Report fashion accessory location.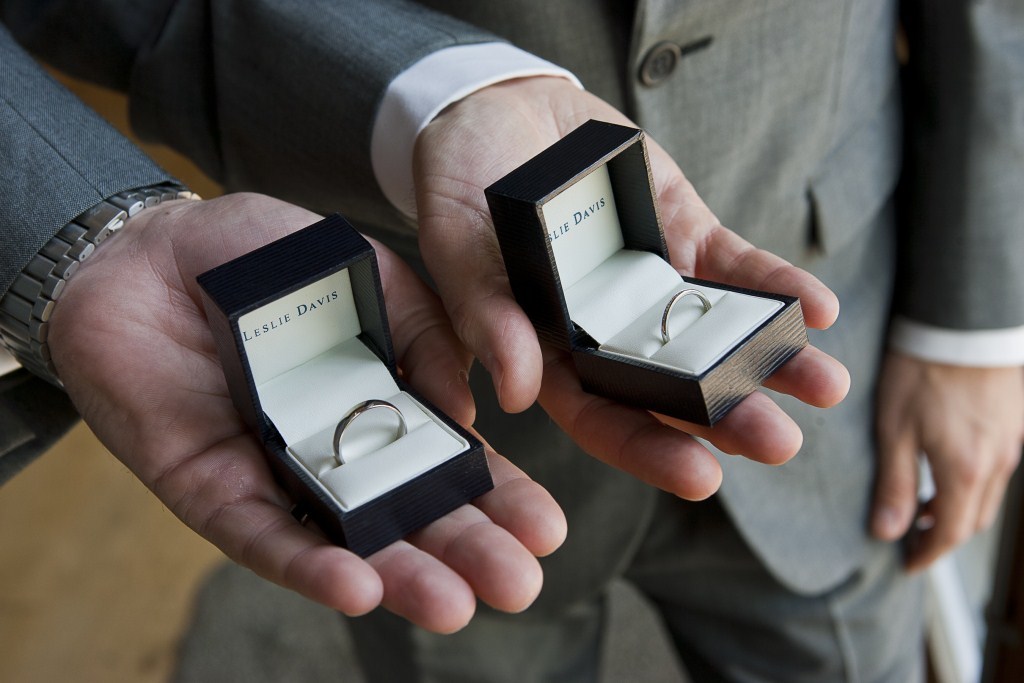
Report: (337, 399, 405, 471).
